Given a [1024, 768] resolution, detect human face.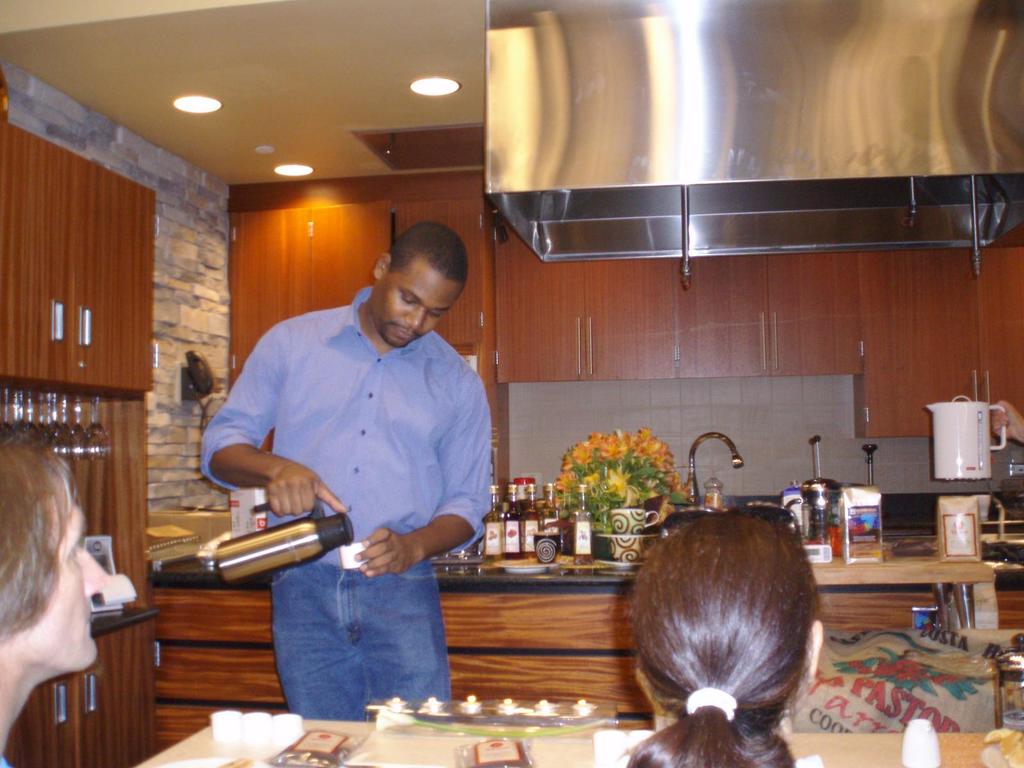
select_region(22, 495, 115, 676).
